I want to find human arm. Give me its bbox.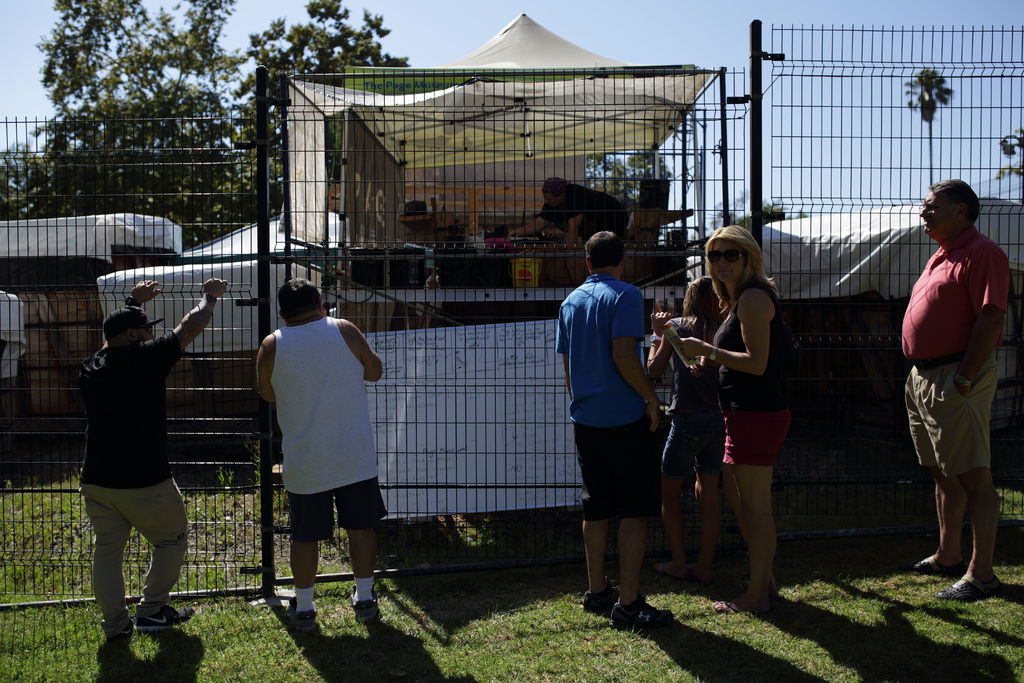
512/206/561/235.
